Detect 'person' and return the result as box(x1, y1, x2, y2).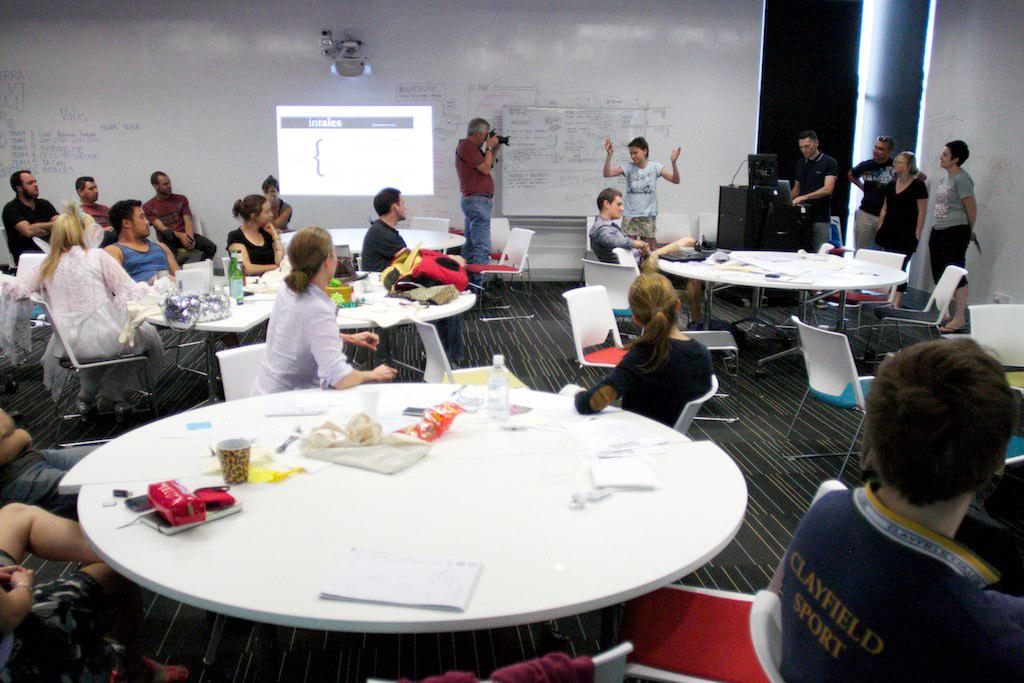
box(848, 134, 910, 258).
